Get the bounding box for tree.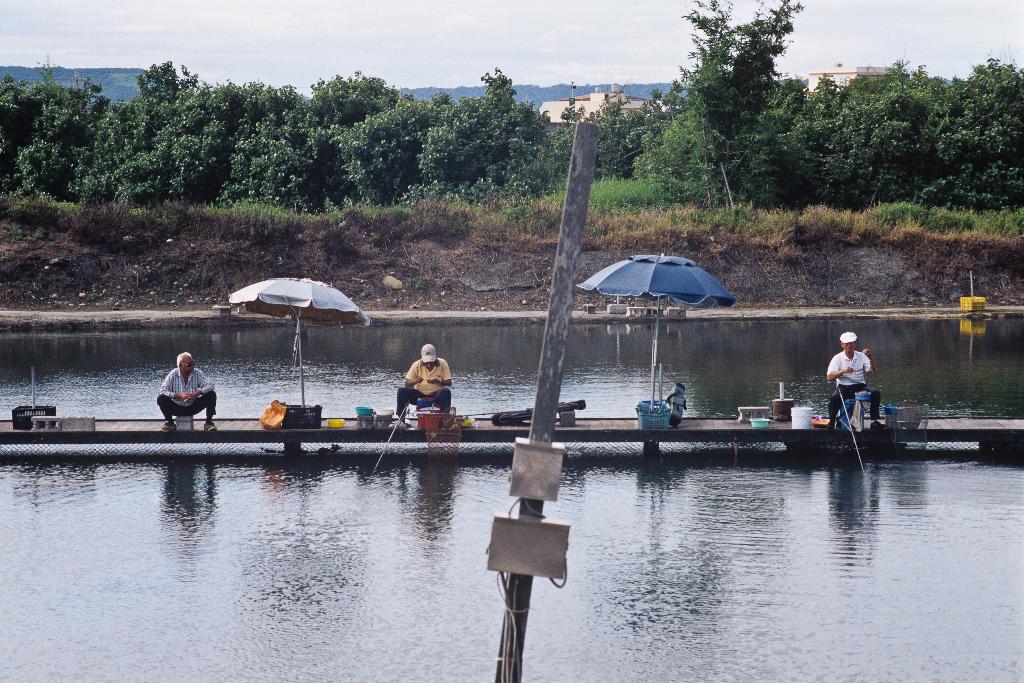
{"x1": 85, "y1": 57, "x2": 215, "y2": 224}.
